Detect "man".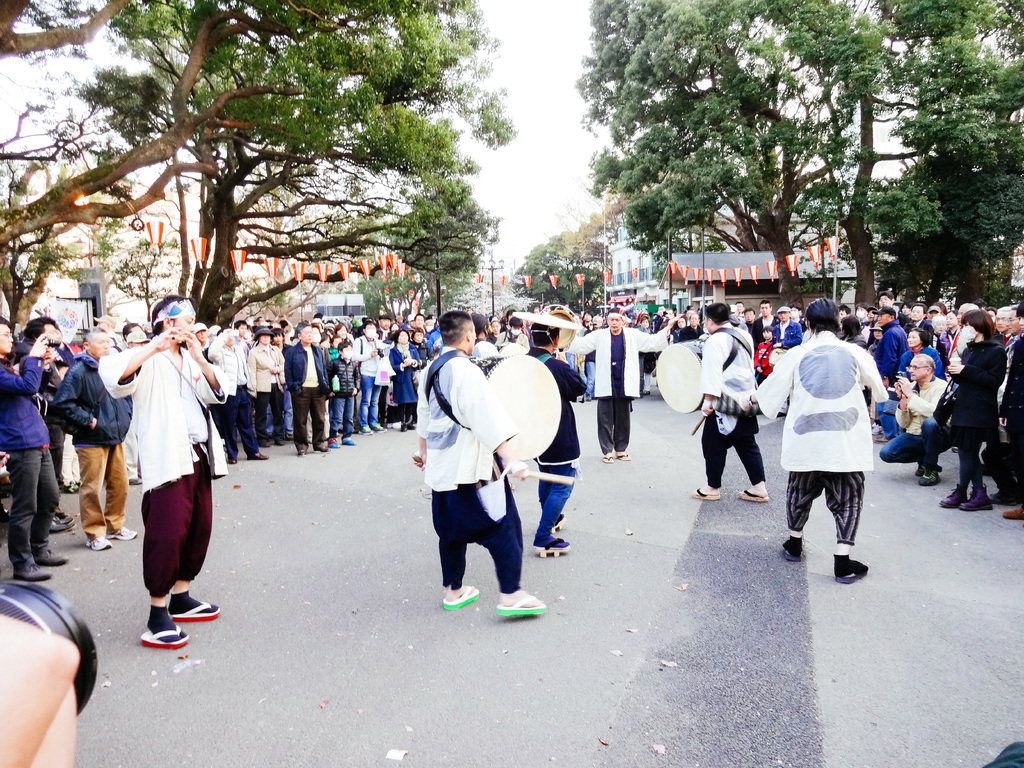
Detected at <bbox>282, 321, 334, 454</bbox>.
